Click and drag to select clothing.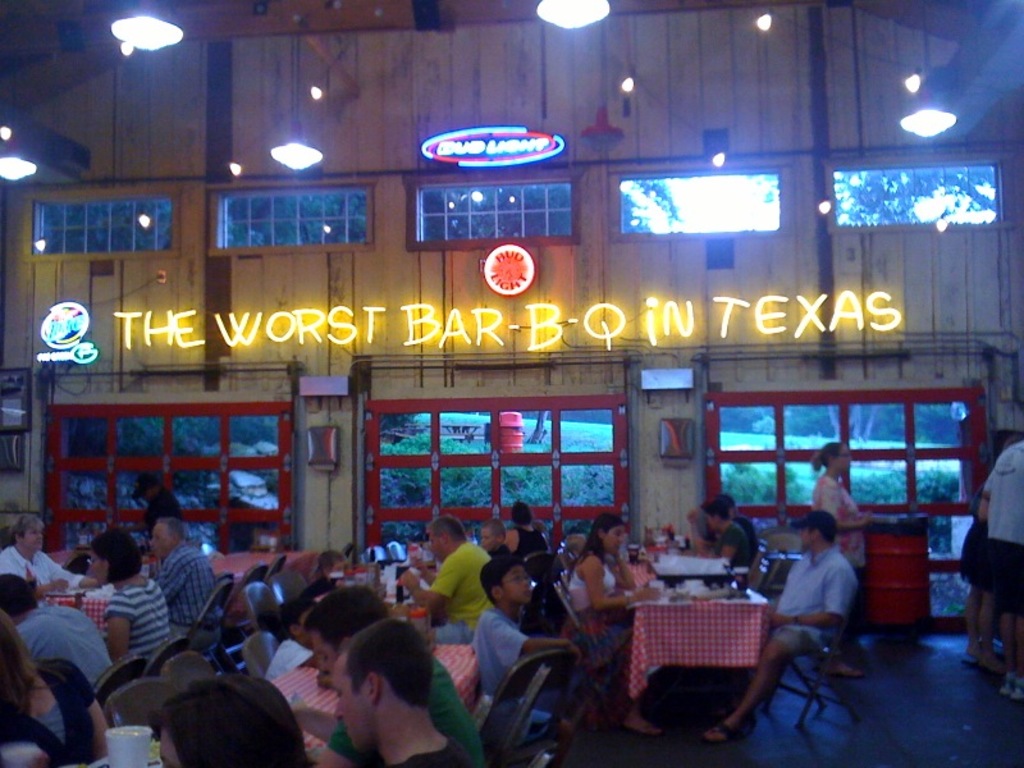
Selection: BBox(470, 599, 575, 741).
